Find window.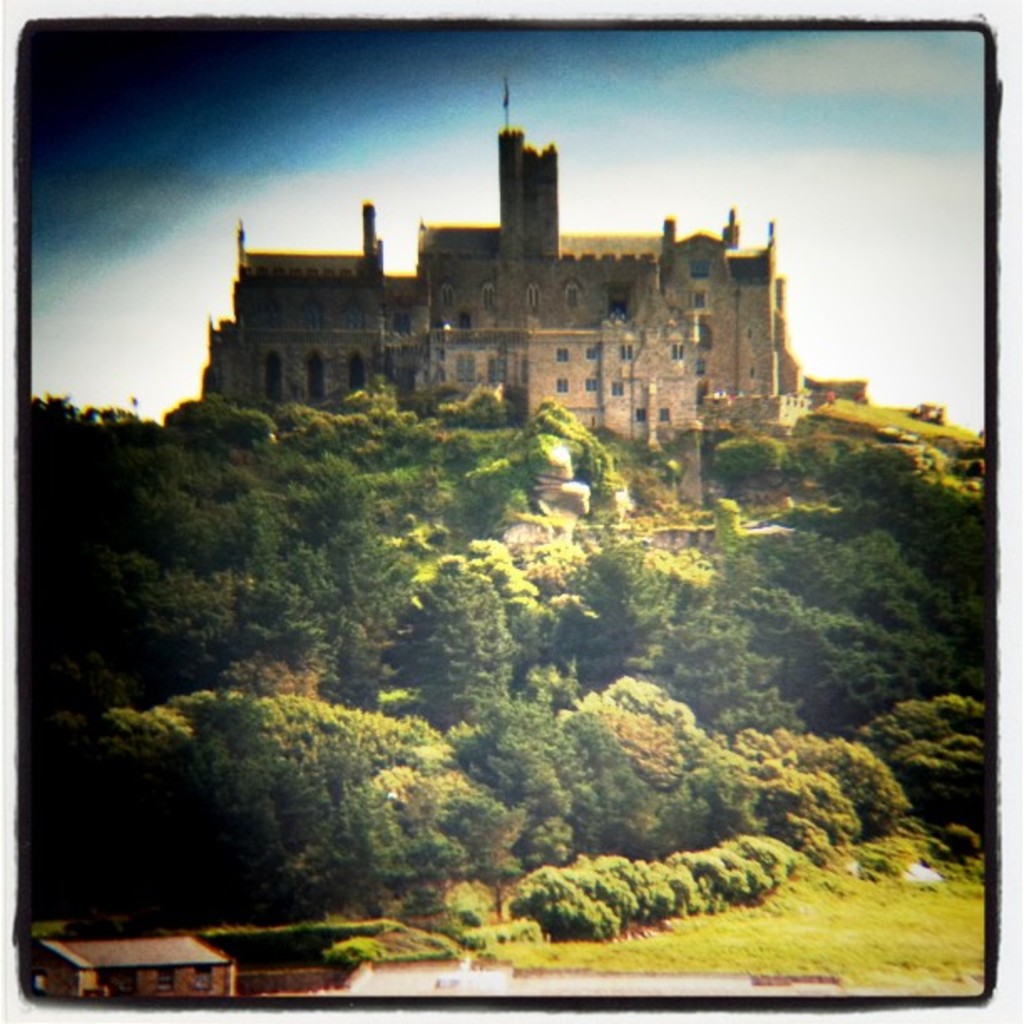
(582,345,596,353).
